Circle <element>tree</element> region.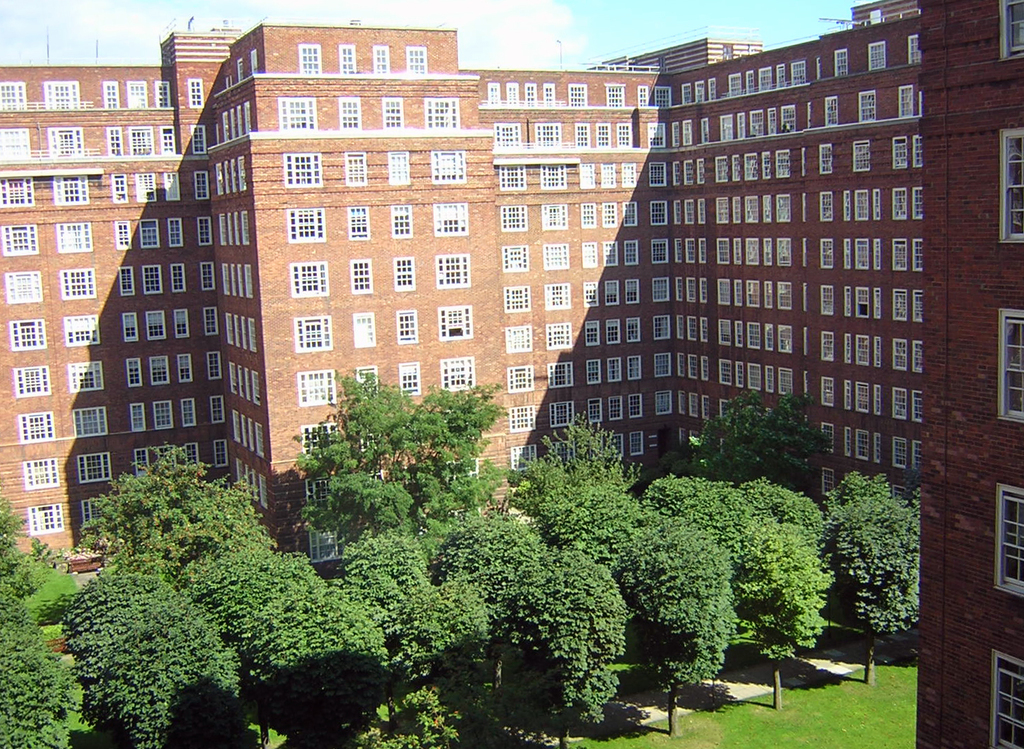
Region: {"x1": 63, "y1": 521, "x2": 268, "y2": 748}.
